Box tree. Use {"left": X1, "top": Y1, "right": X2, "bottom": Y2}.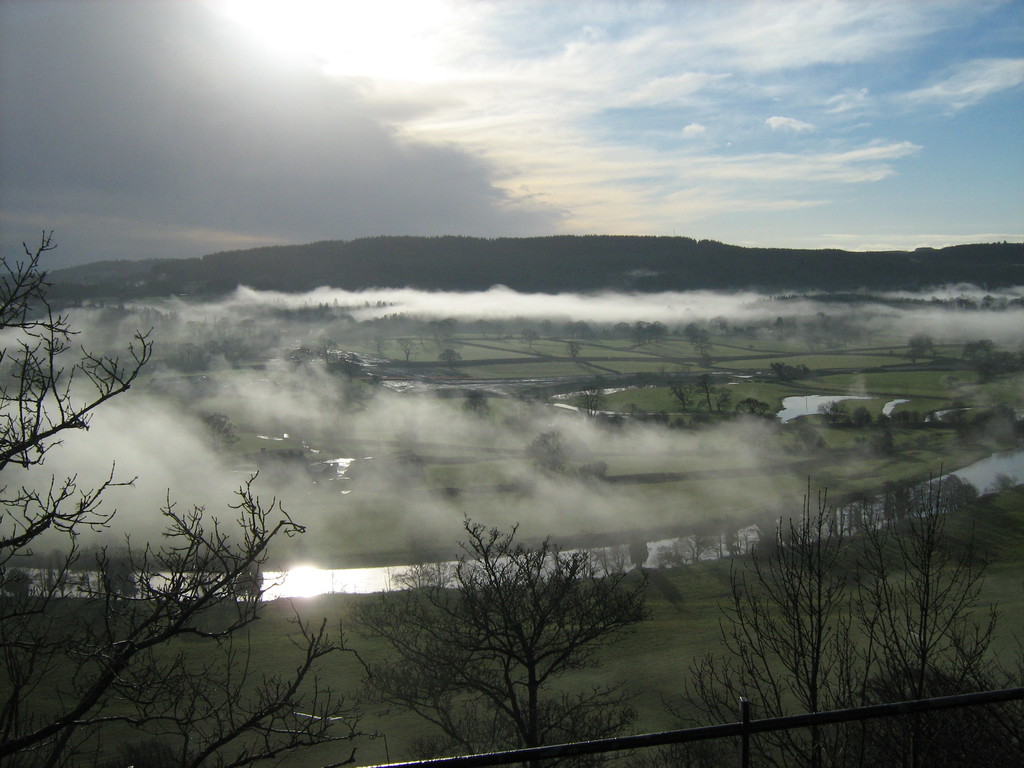
{"left": 909, "top": 329, "right": 932, "bottom": 362}.
